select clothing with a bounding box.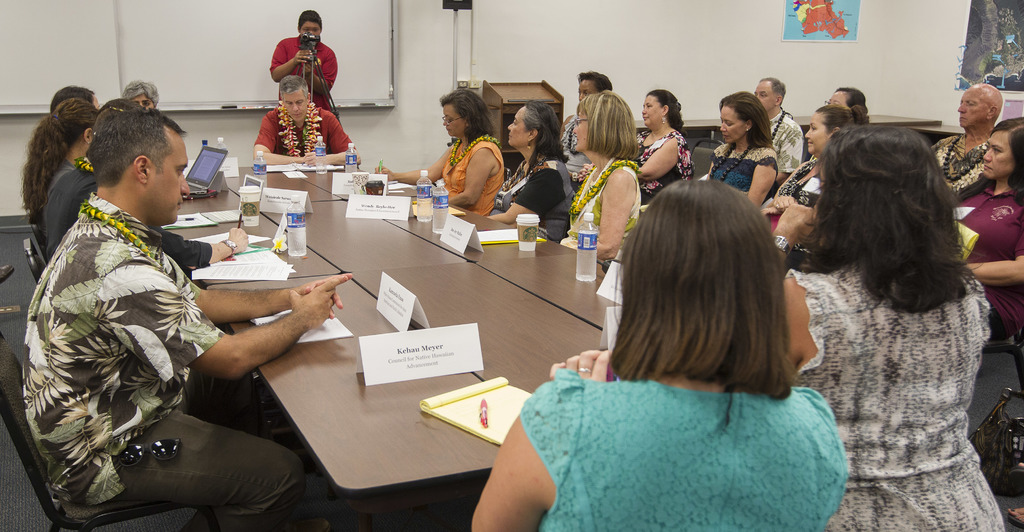
924, 129, 1015, 207.
